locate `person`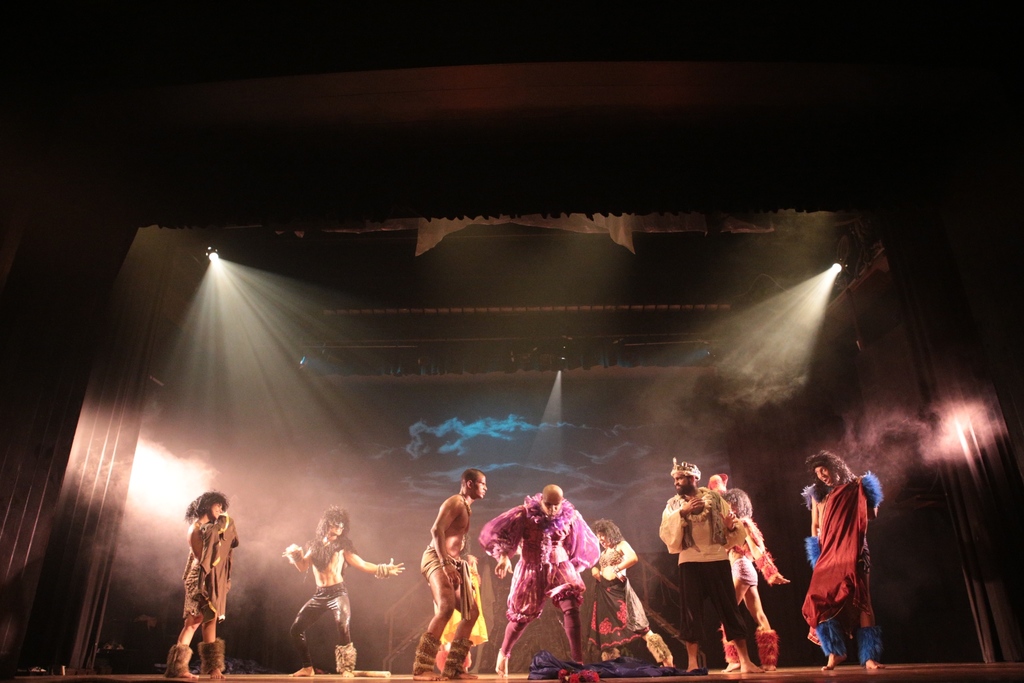
(x1=800, y1=449, x2=886, y2=673)
